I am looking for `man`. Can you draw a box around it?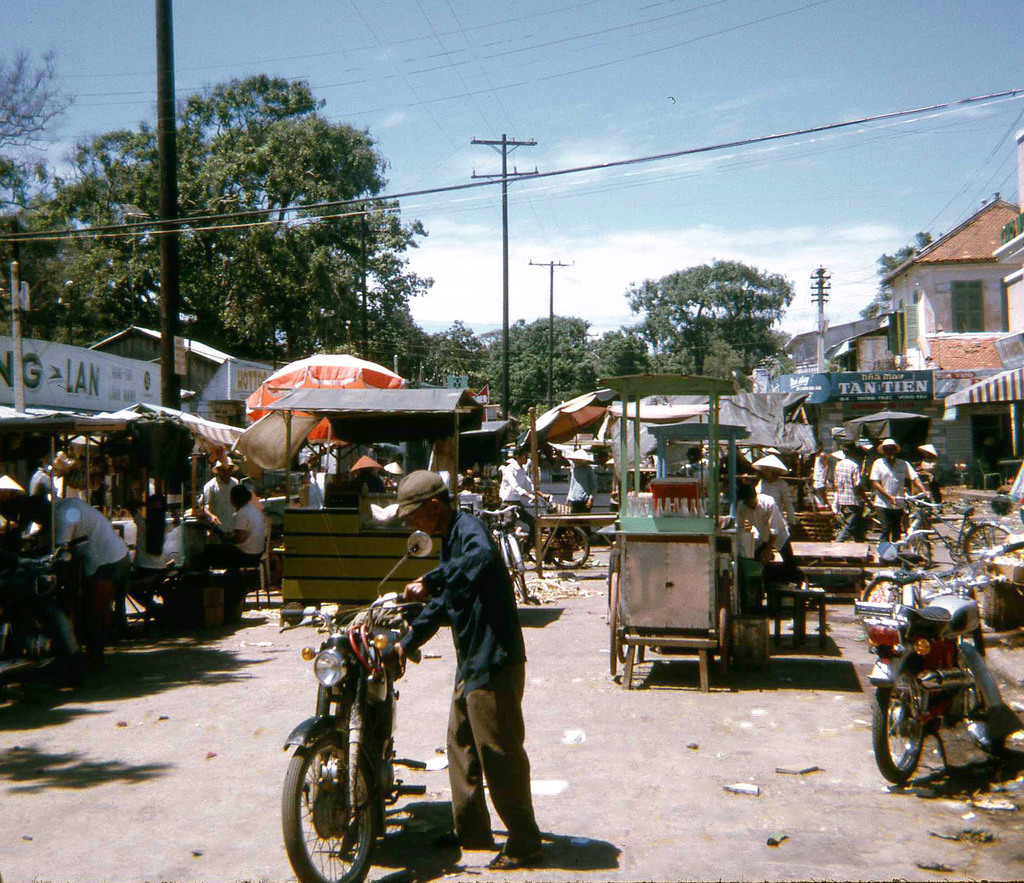
Sure, the bounding box is 863:435:931:541.
